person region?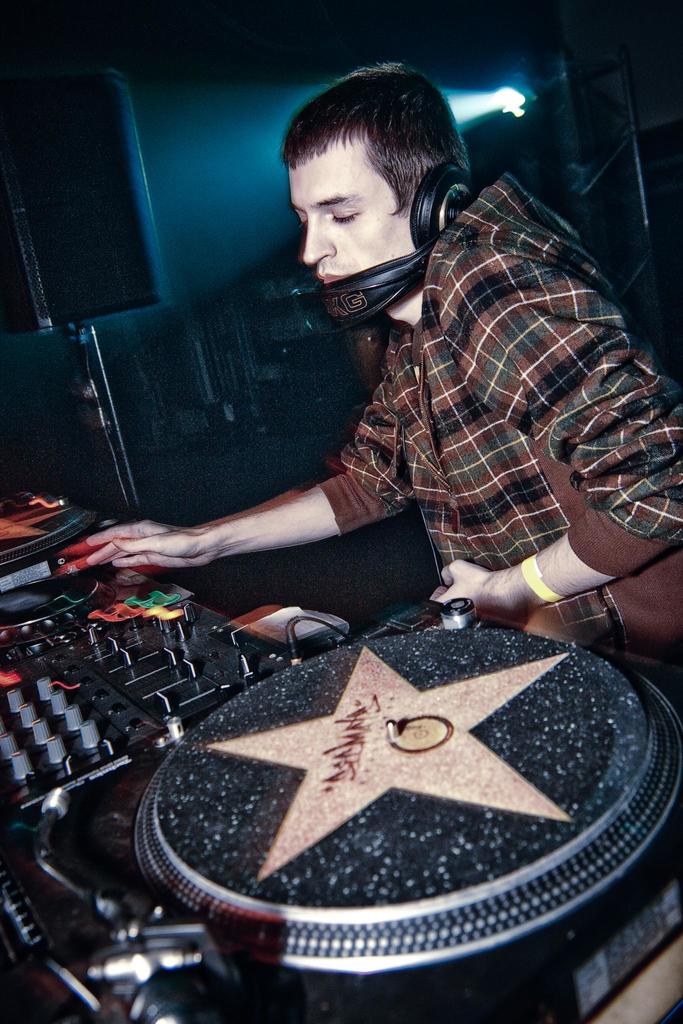
bbox=[60, 51, 682, 665]
